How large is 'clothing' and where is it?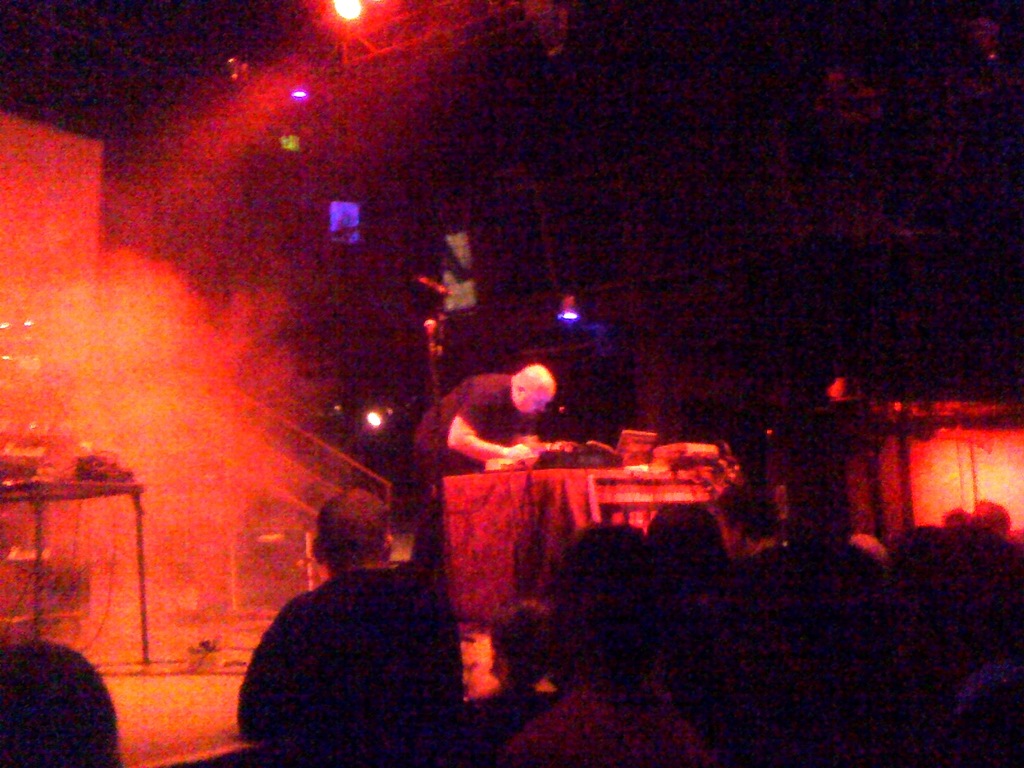
Bounding box: {"x1": 239, "y1": 555, "x2": 473, "y2": 767}.
